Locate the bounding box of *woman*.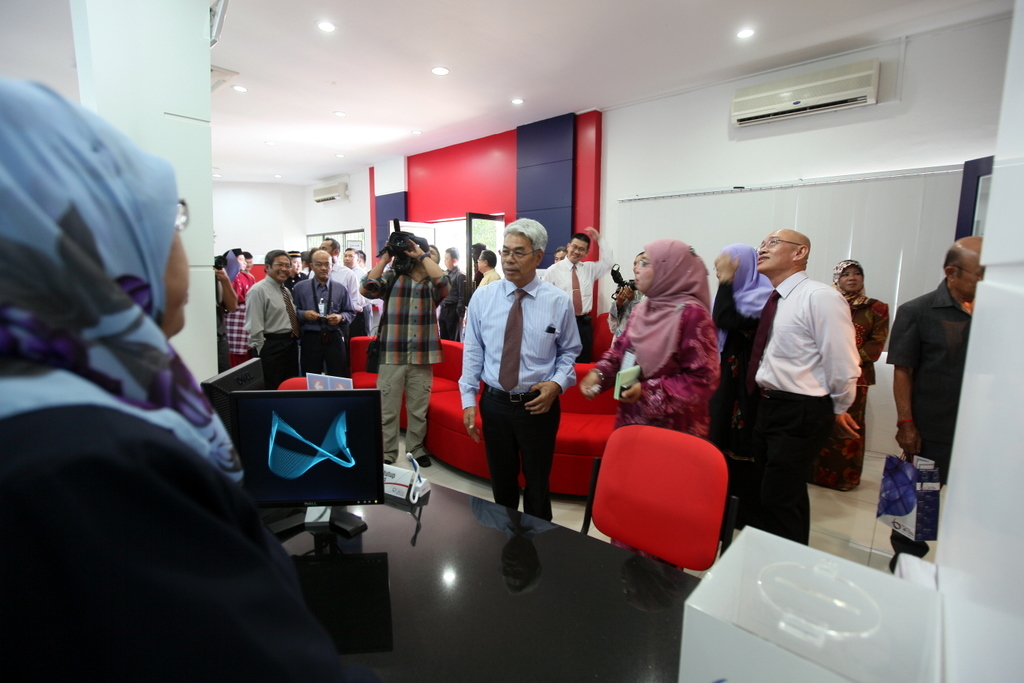
Bounding box: 815 263 883 492.
